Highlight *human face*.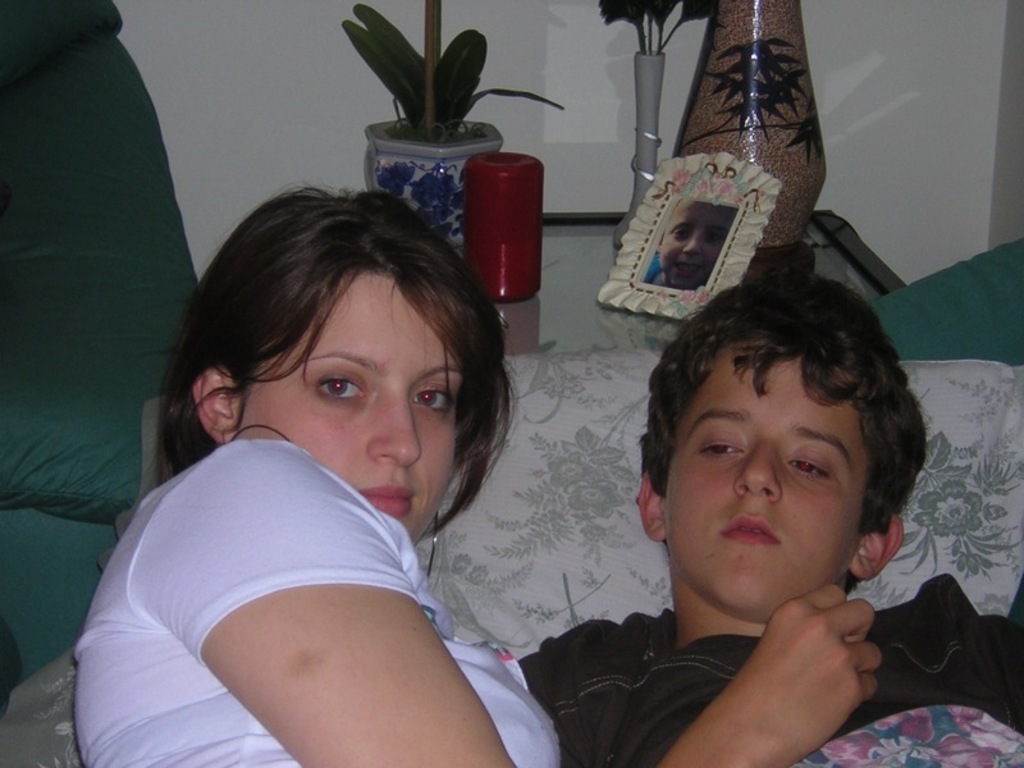
Highlighted region: (x1=659, y1=200, x2=741, y2=288).
